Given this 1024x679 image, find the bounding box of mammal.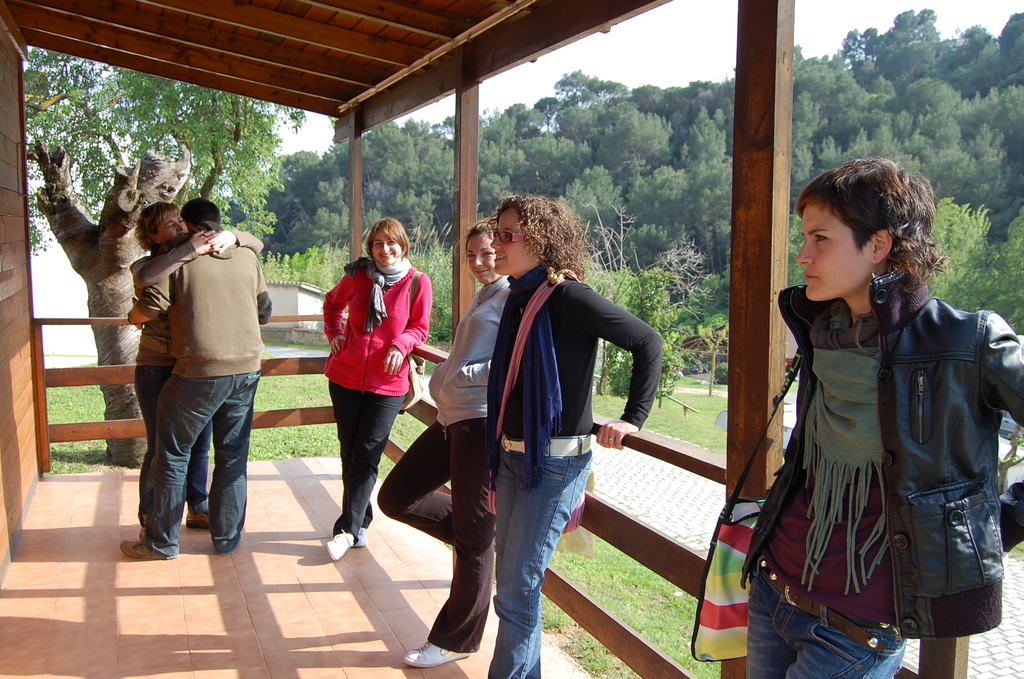
(left=486, top=193, right=665, bottom=678).
